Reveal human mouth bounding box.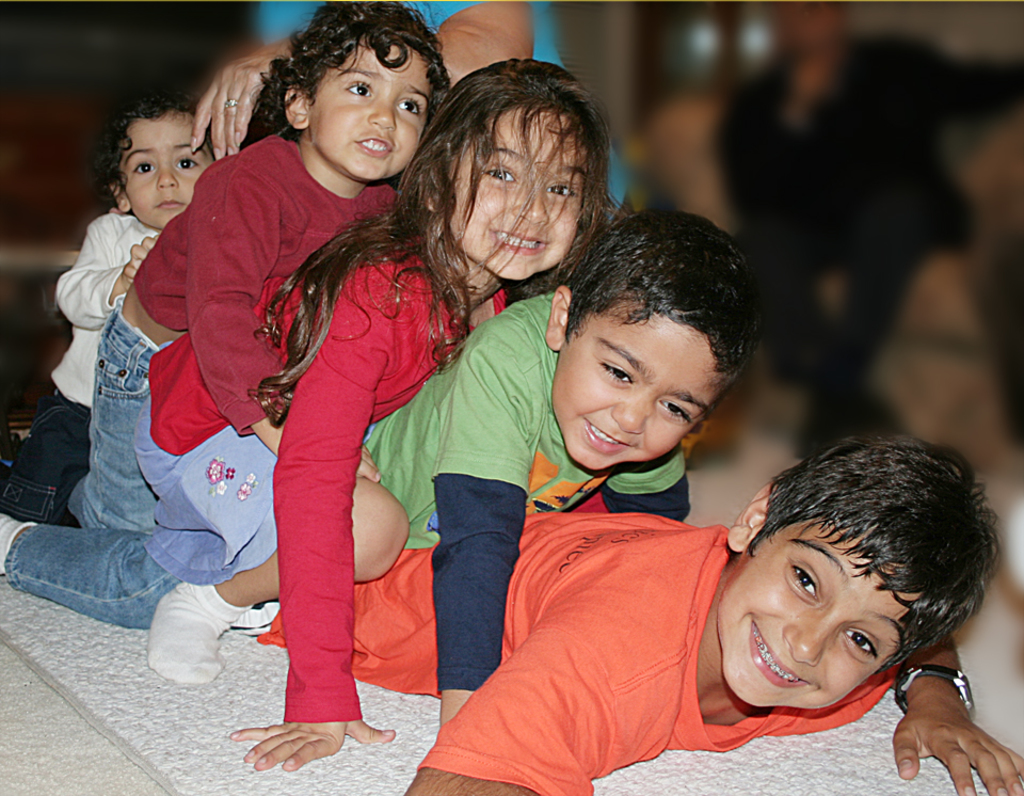
Revealed: {"left": 353, "top": 131, "right": 398, "bottom": 158}.
